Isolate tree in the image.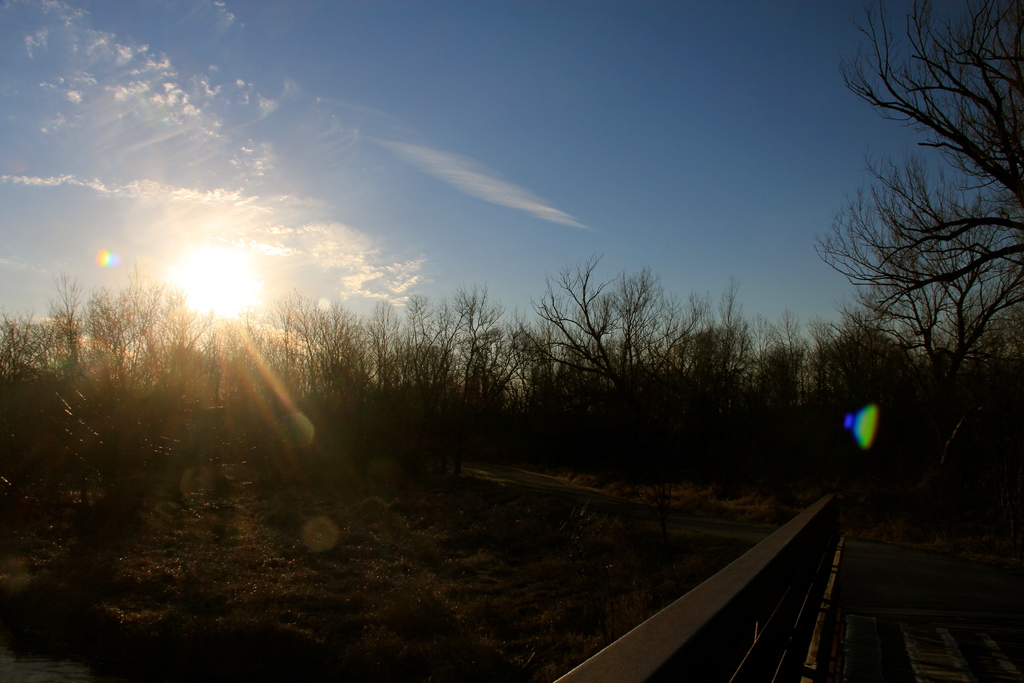
Isolated region: box=[811, 0, 1023, 366].
